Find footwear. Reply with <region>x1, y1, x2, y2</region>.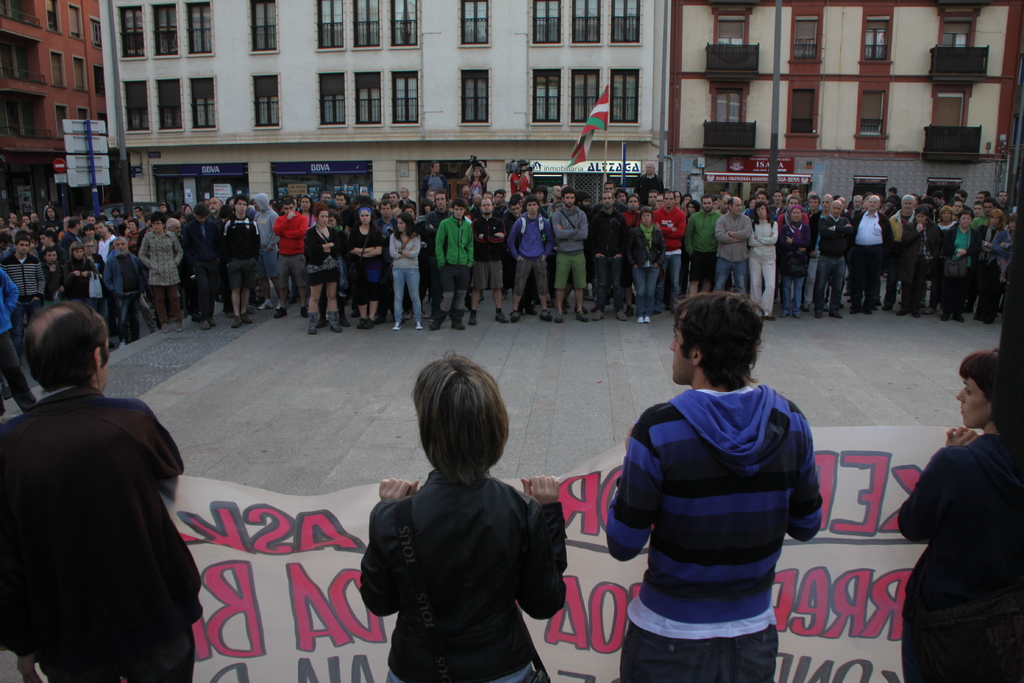
<region>592, 309, 605, 322</region>.
